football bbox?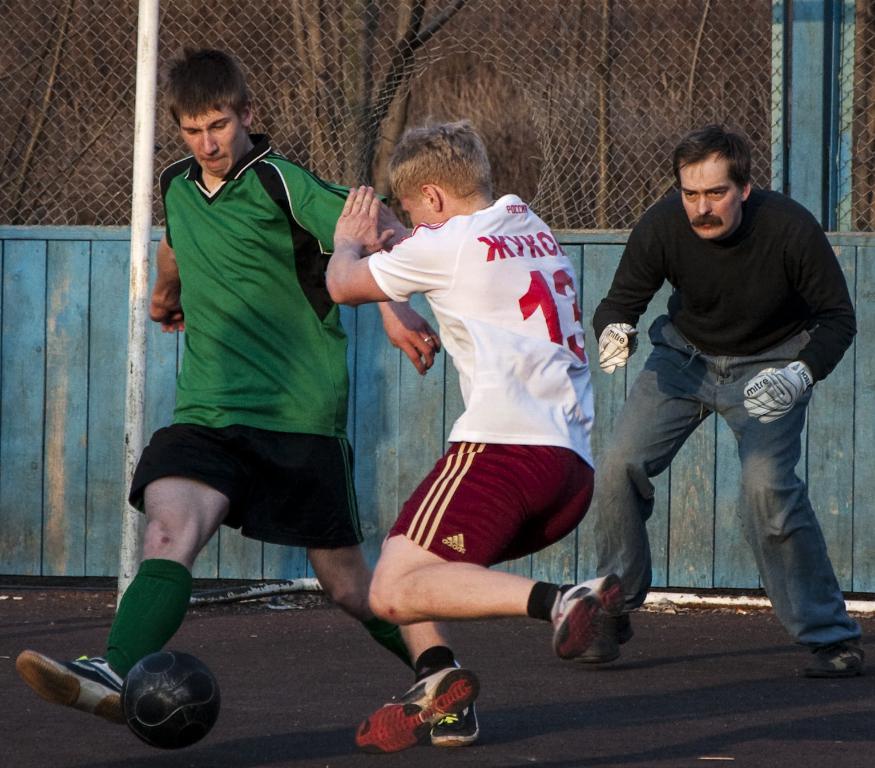
pyautogui.locateOnScreen(121, 650, 224, 755)
